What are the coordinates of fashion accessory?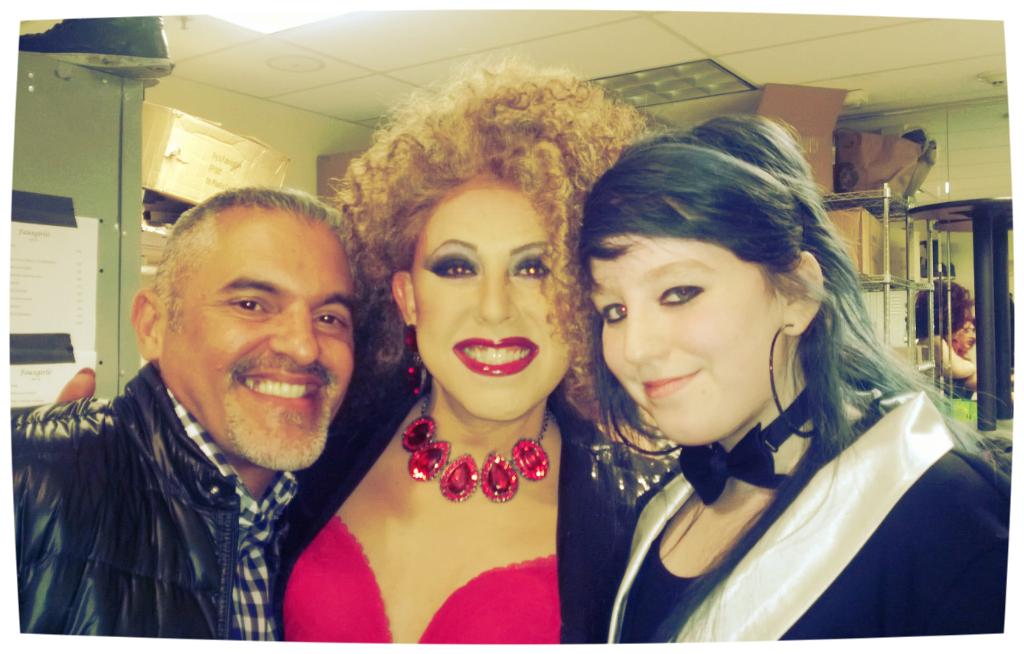
(765, 319, 823, 437).
